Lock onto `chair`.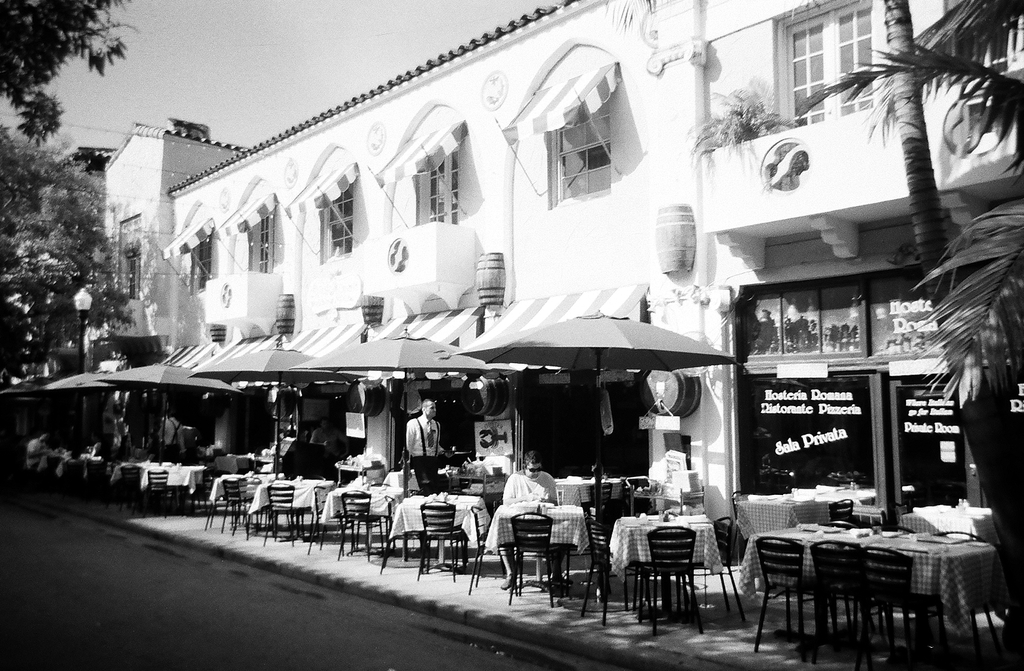
Locked: bbox(584, 514, 648, 624).
